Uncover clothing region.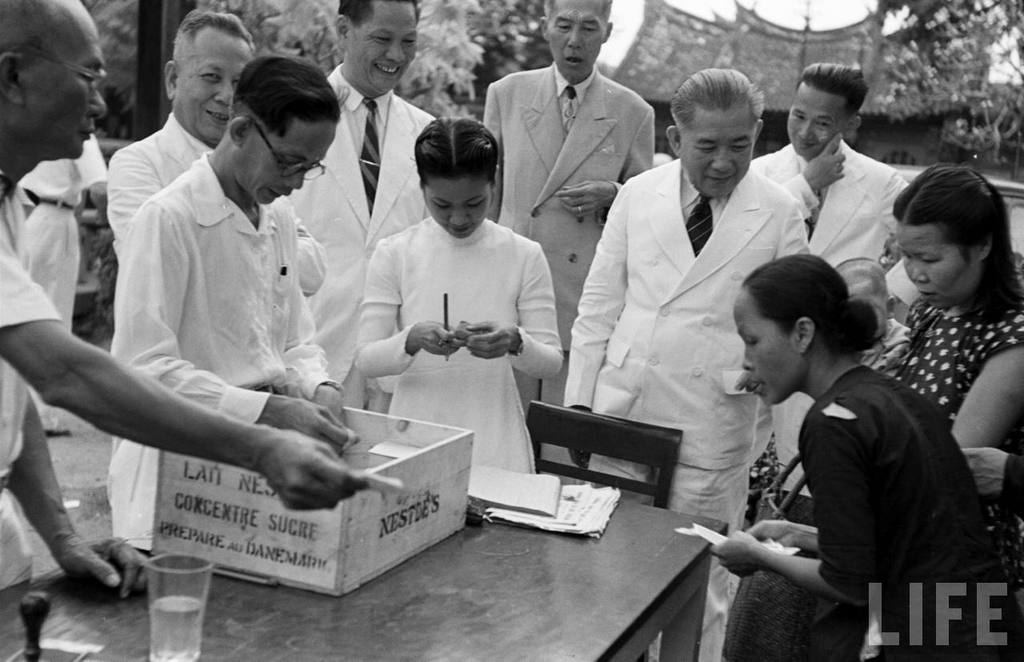
Uncovered: 0,188,63,588.
